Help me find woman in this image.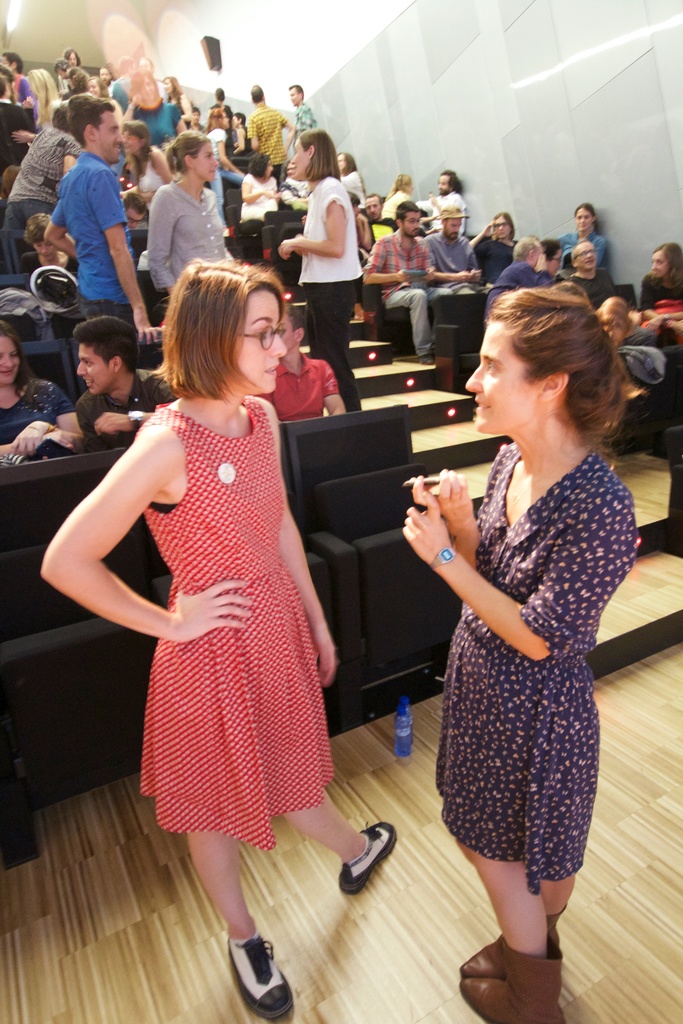
Found it: <box>0,328,82,456</box>.
